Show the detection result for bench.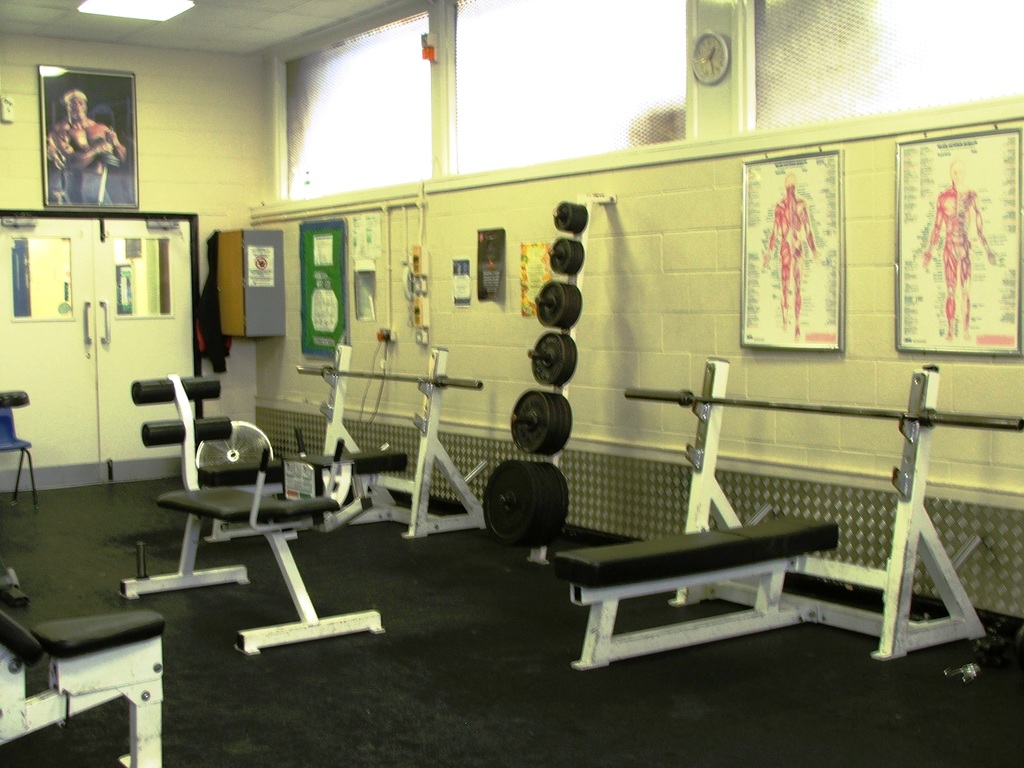
crop(556, 353, 988, 664).
